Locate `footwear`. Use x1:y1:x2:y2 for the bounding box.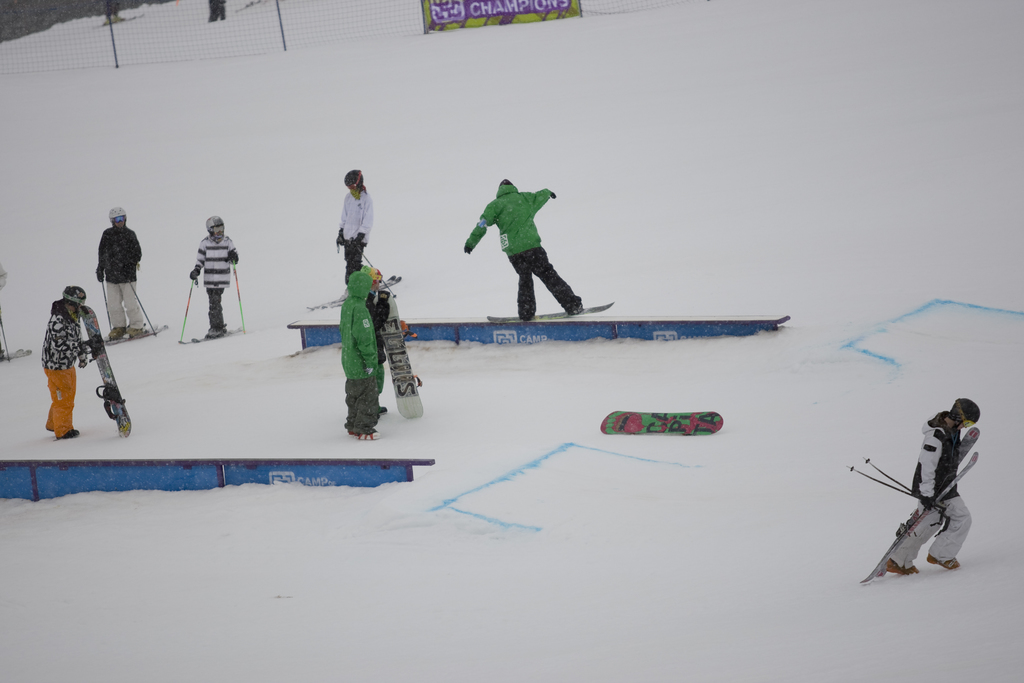
887:554:917:572.
